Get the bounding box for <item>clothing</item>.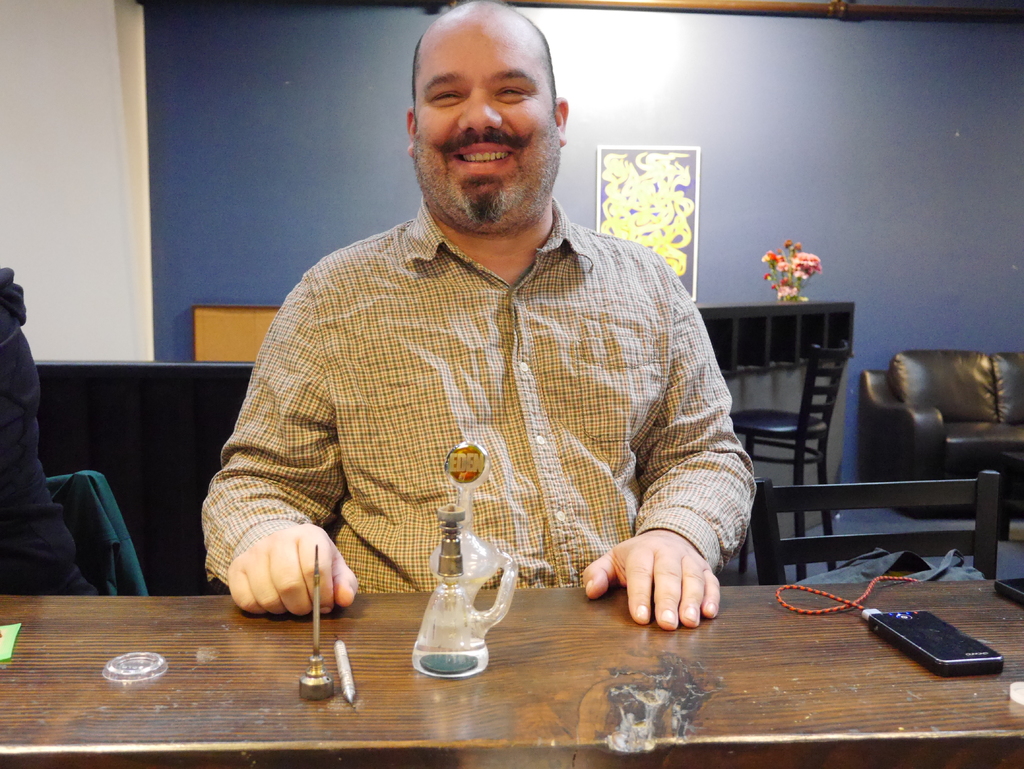
[200,163,743,635].
